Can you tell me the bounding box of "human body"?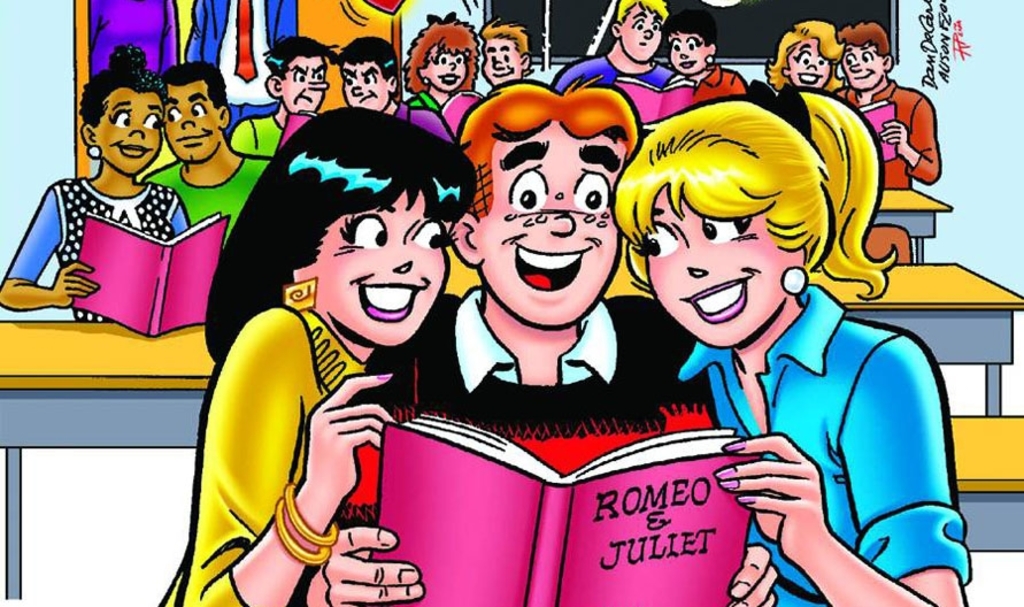
<bbox>610, 78, 981, 606</bbox>.
